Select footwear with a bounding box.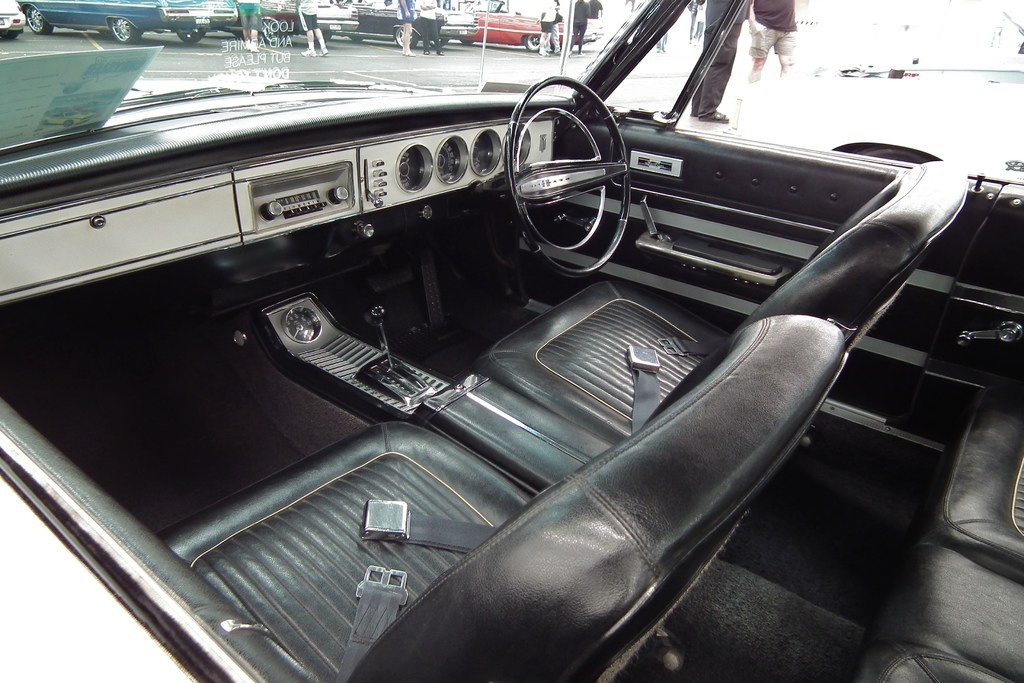
248/44/260/54.
